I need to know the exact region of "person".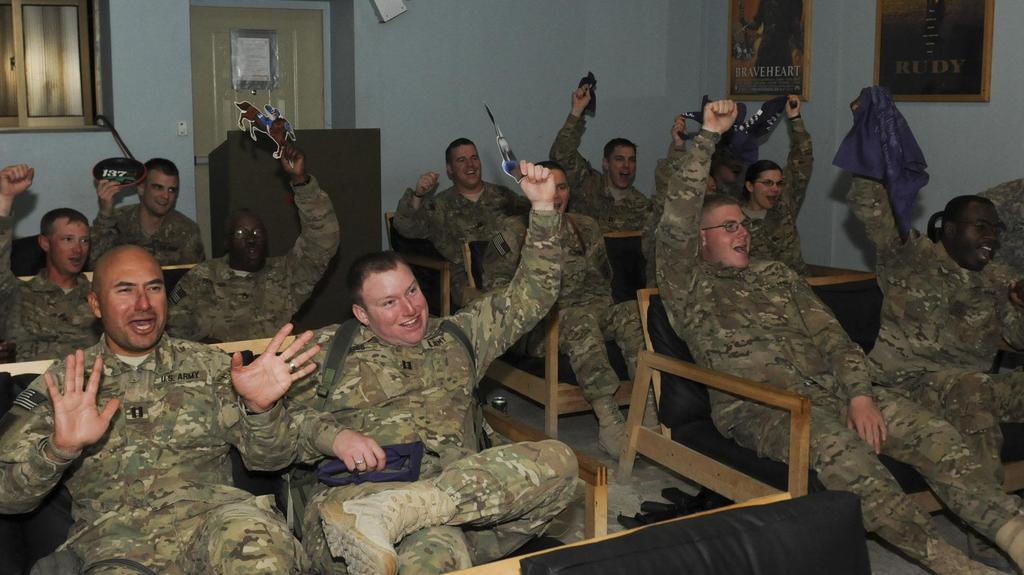
Region: x1=548, y1=80, x2=653, y2=231.
